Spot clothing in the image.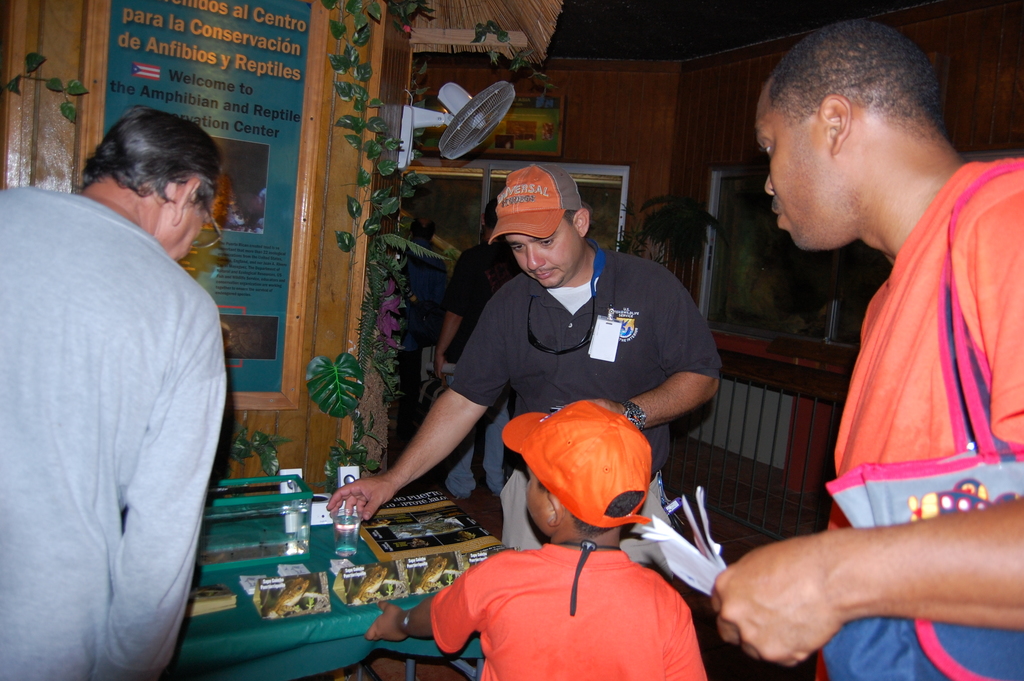
clothing found at select_region(441, 243, 724, 549).
